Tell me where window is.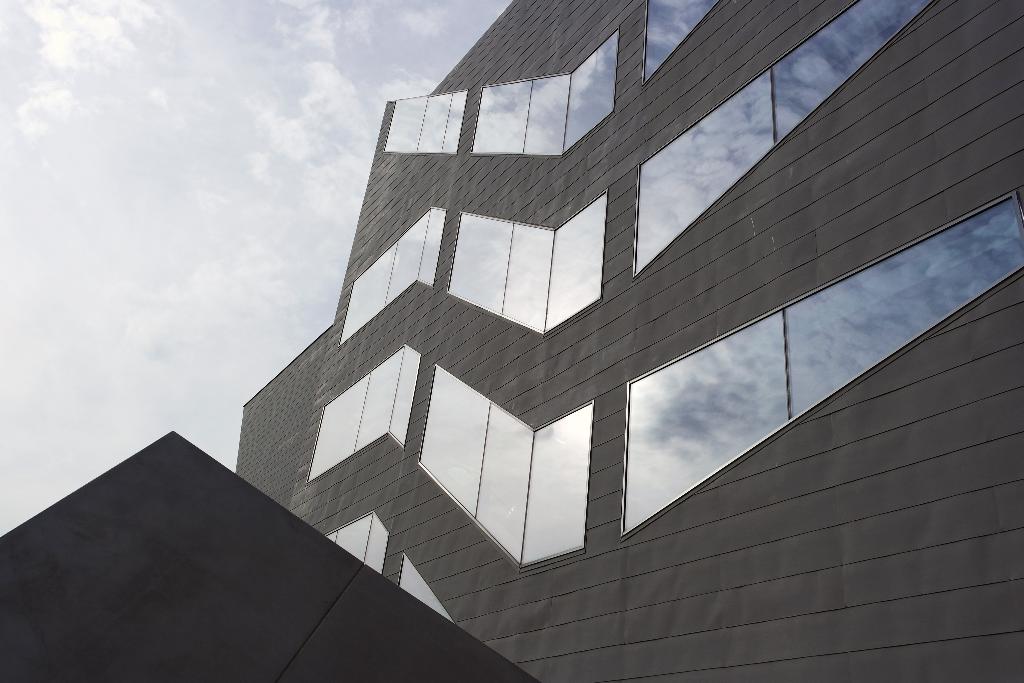
window is at x1=306 y1=344 x2=423 y2=484.
